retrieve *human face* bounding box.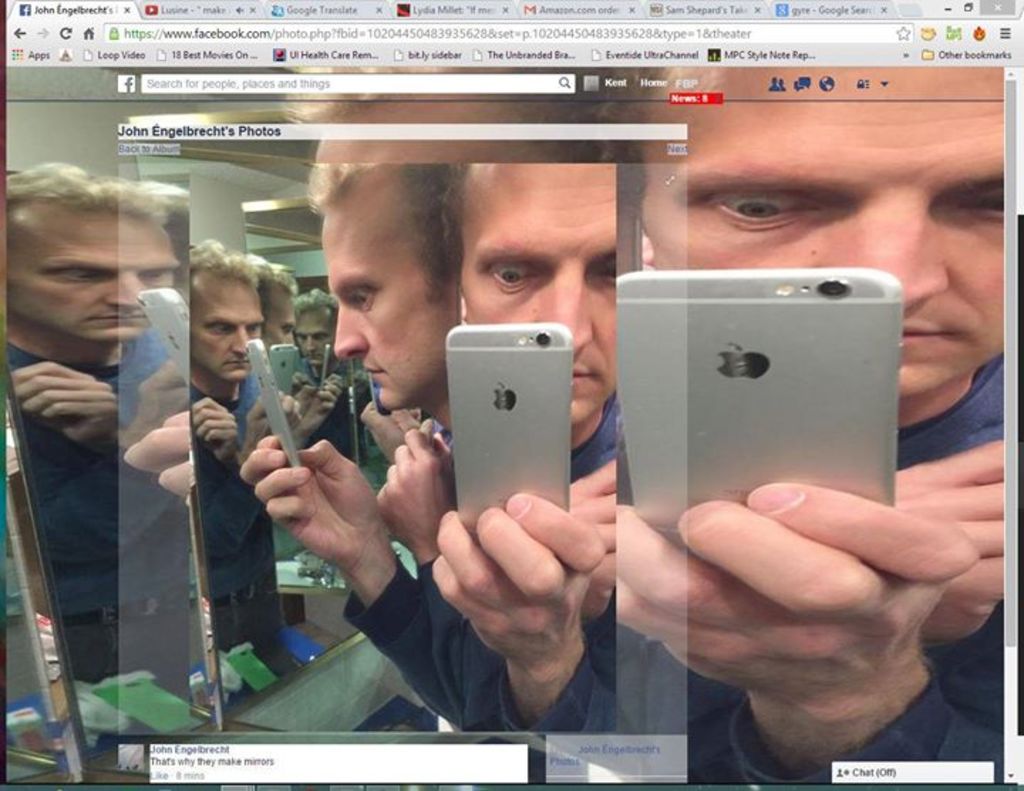
Bounding box: box=[320, 166, 454, 407].
